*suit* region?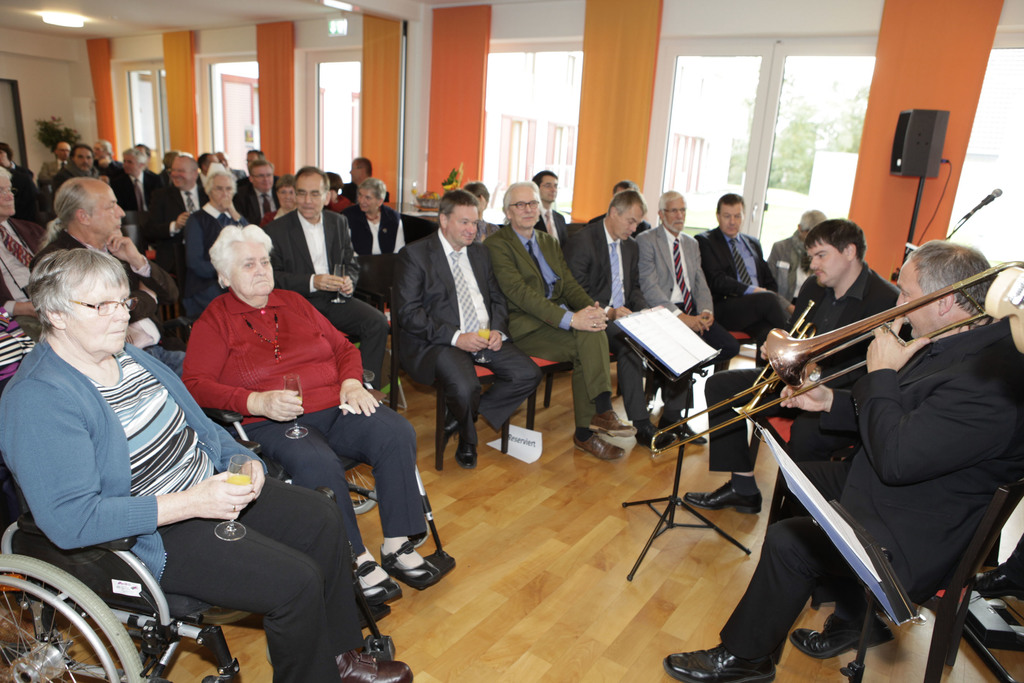
detection(42, 158, 68, 179)
